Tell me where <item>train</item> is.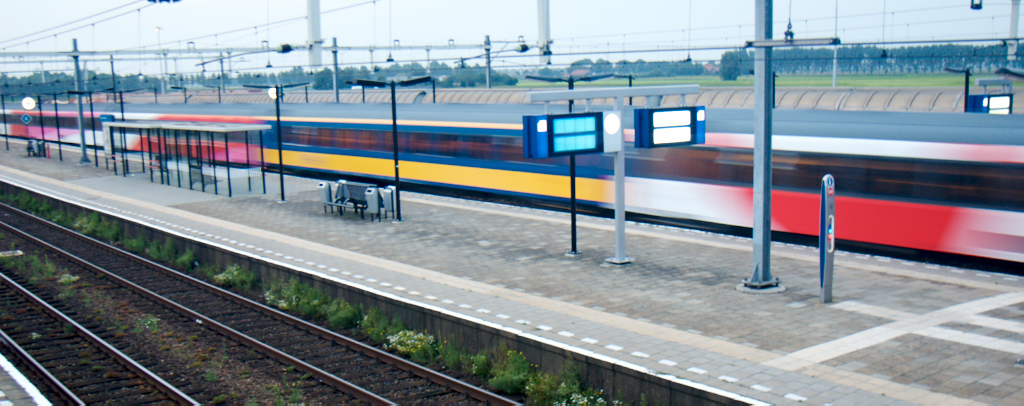
<item>train</item> is at locate(0, 111, 1023, 272).
